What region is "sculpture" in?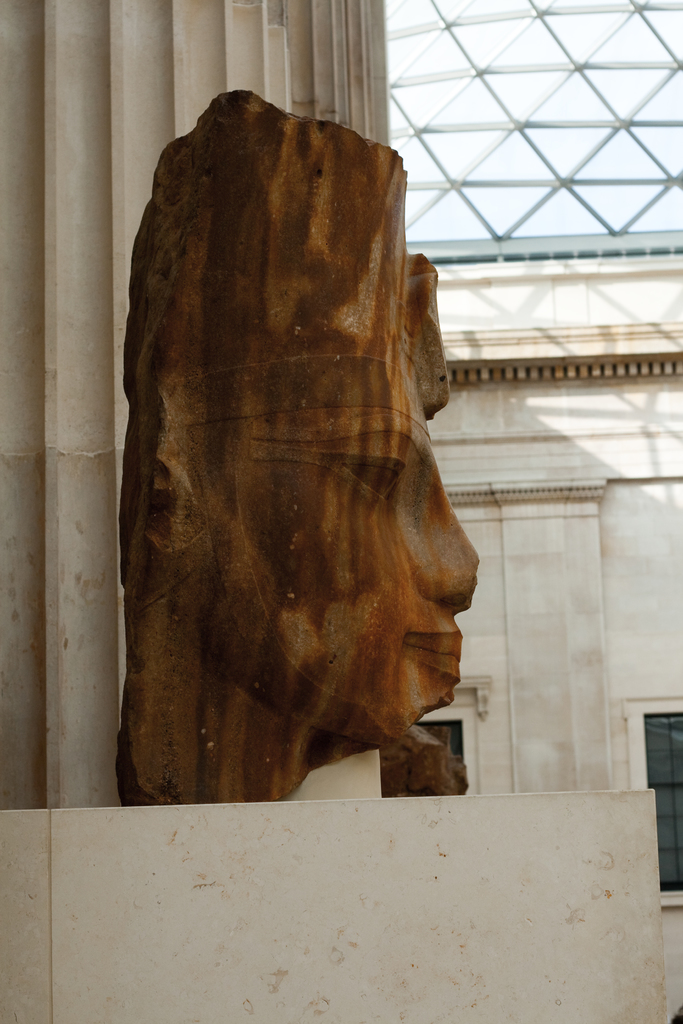
pyautogui.locateOnScreen(107, 77, 501, 797).
